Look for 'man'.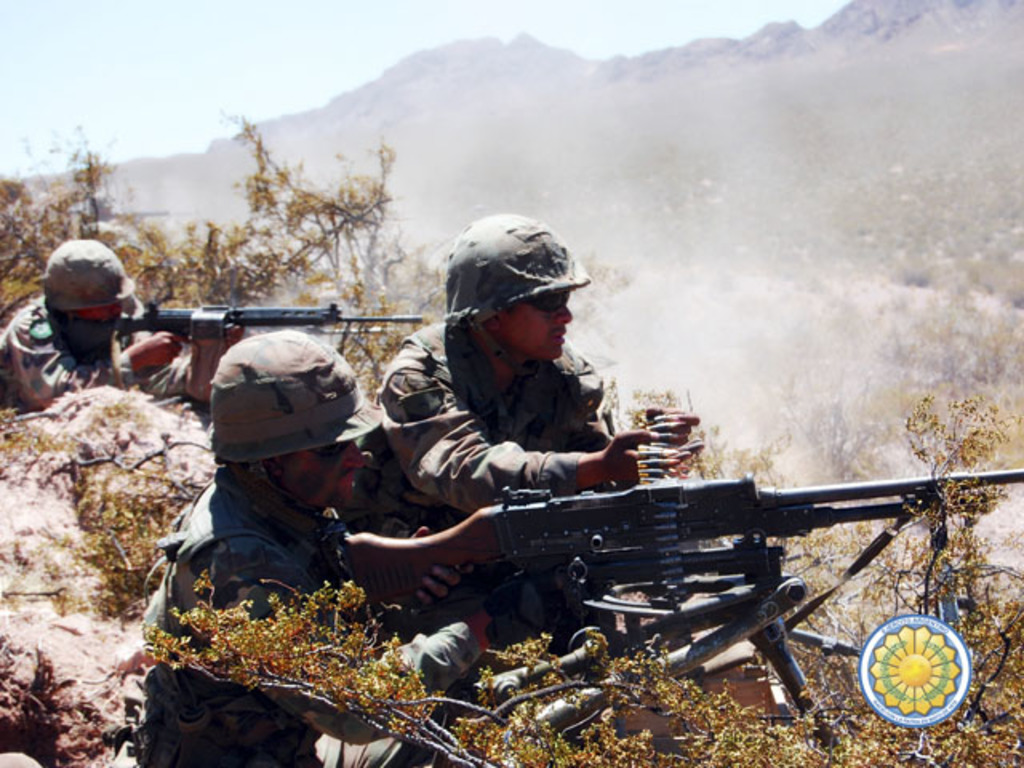
Found: left=109, top=334, right=582, bottom=766.
